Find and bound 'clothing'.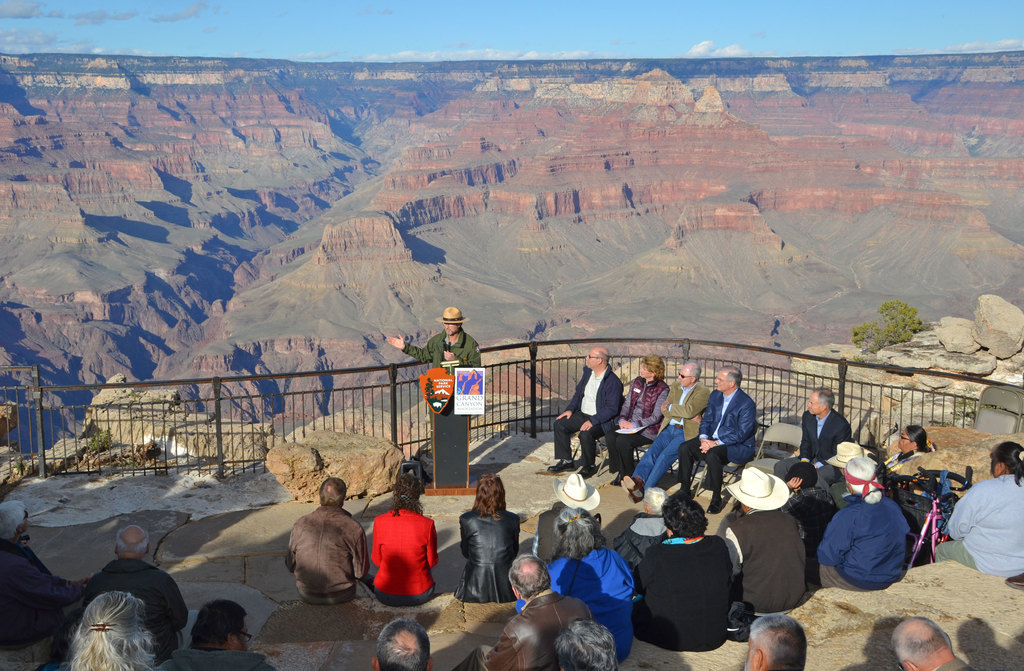
Bound: bbox=[532, 501, 576, 569].
